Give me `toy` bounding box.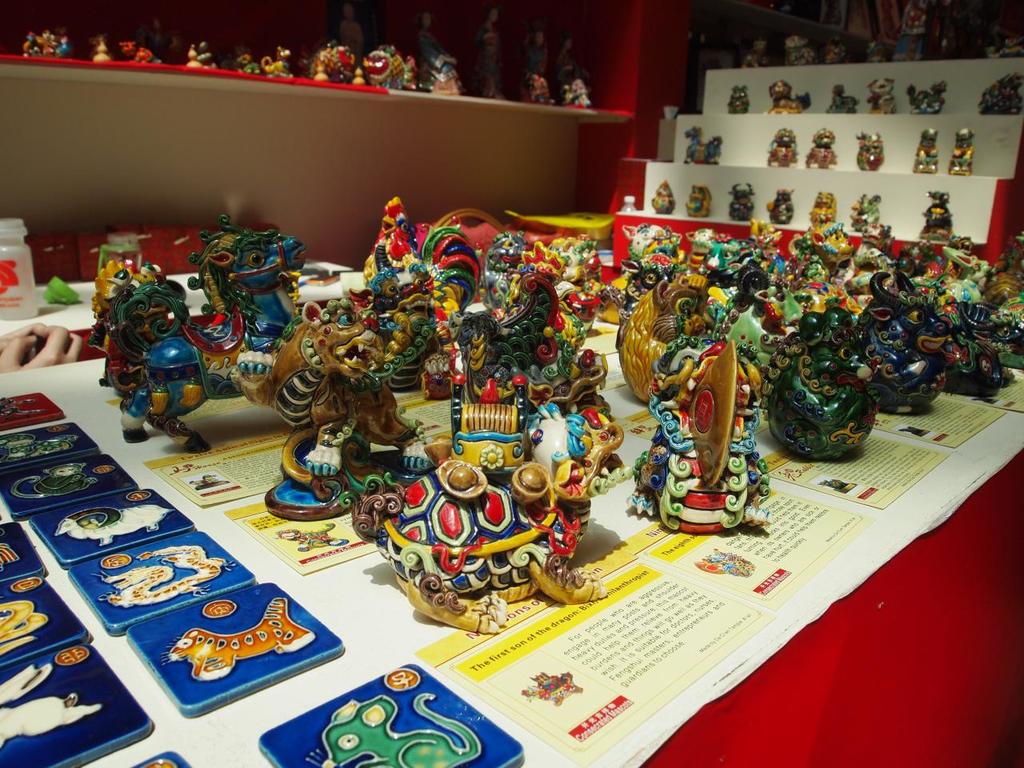
[951,135,975,173].
